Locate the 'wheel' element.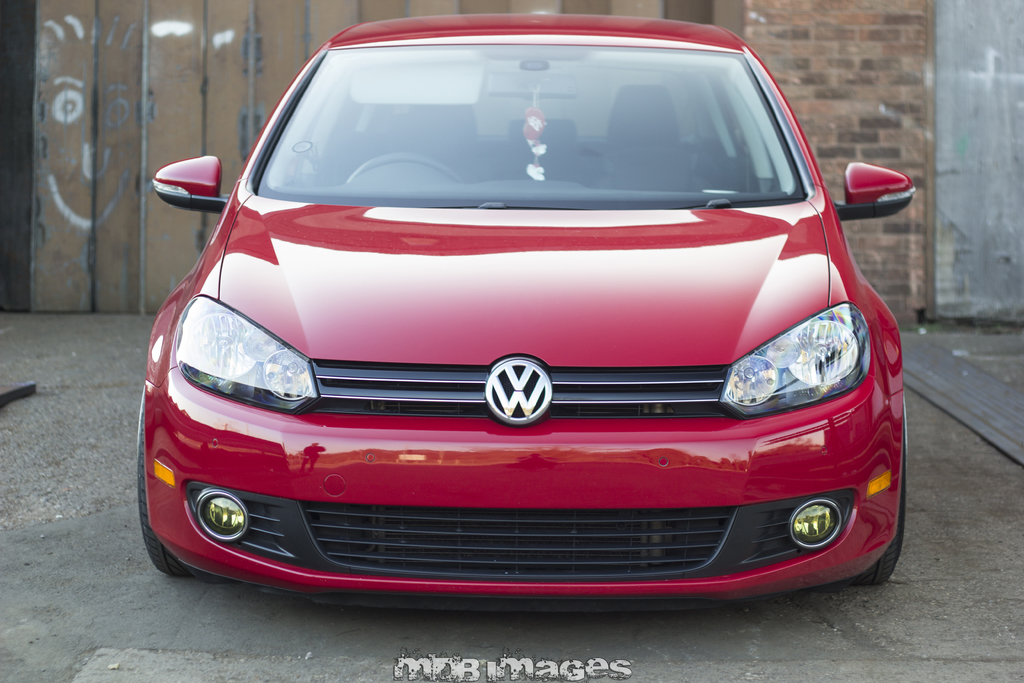
Element bbox: [855, 396, 908, 589].
